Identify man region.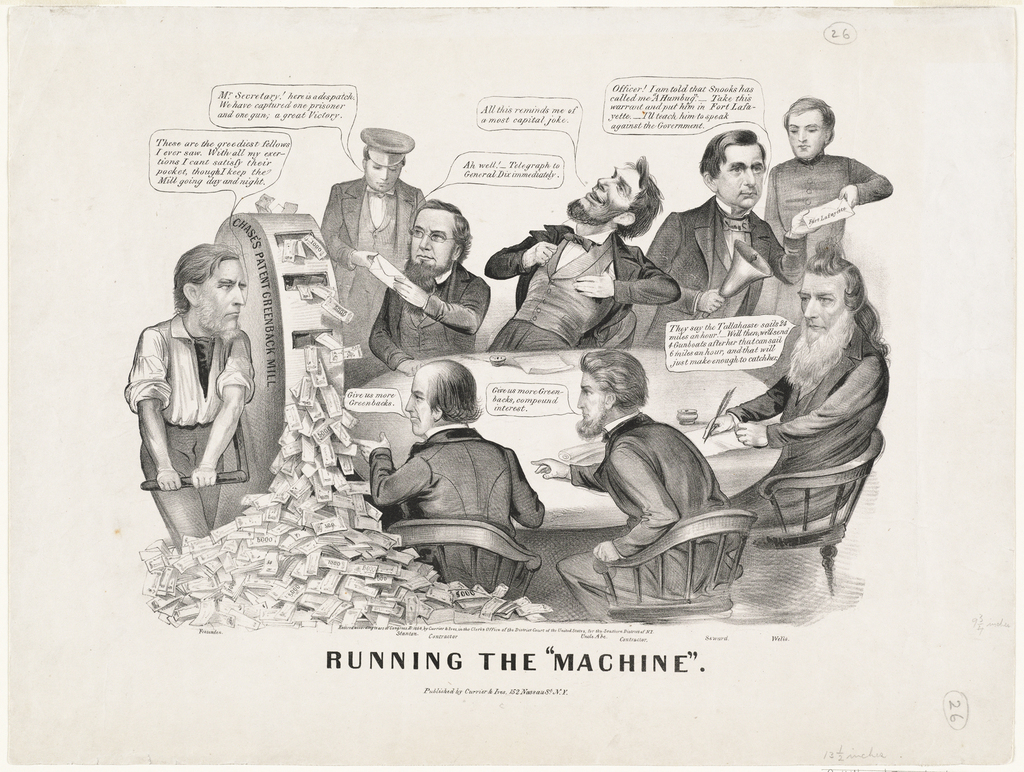
Region: bbox(373, 202, 490, 384).
